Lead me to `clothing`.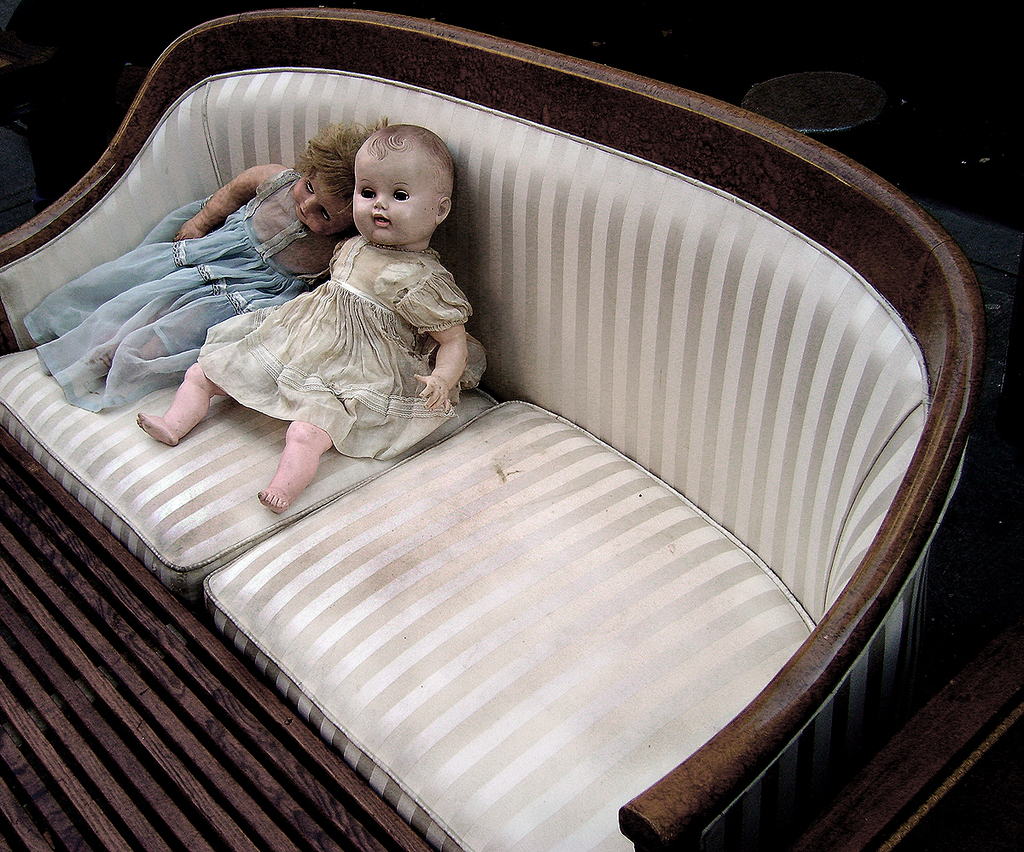
Lead to [left=172, top=205, right=478, bottom=463].
